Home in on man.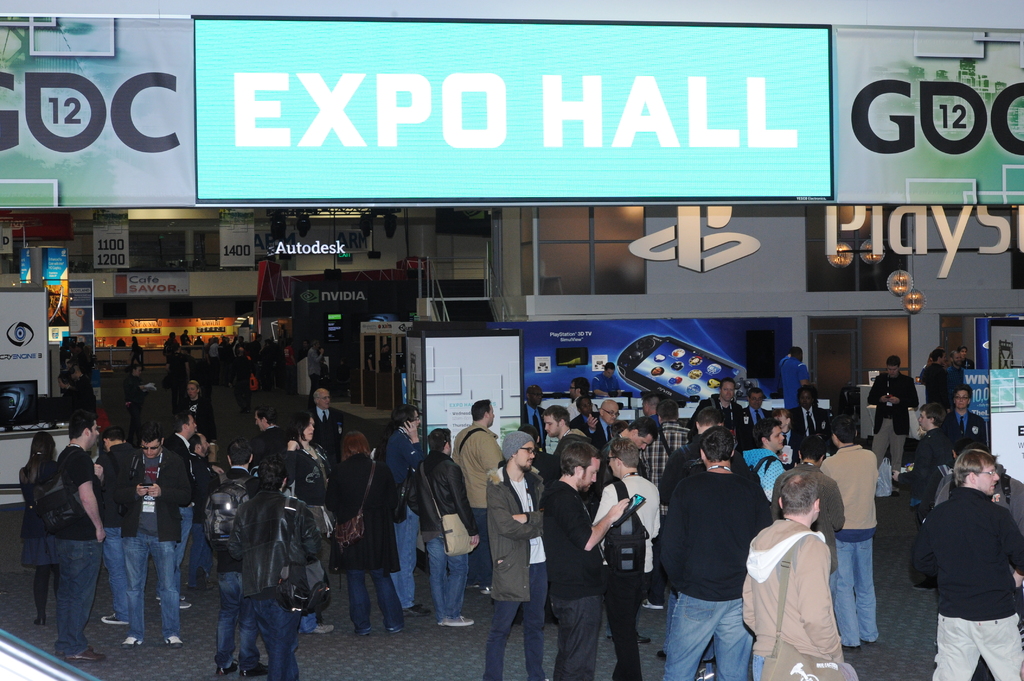
Homed in at locate(449, 394, 511, 589).
